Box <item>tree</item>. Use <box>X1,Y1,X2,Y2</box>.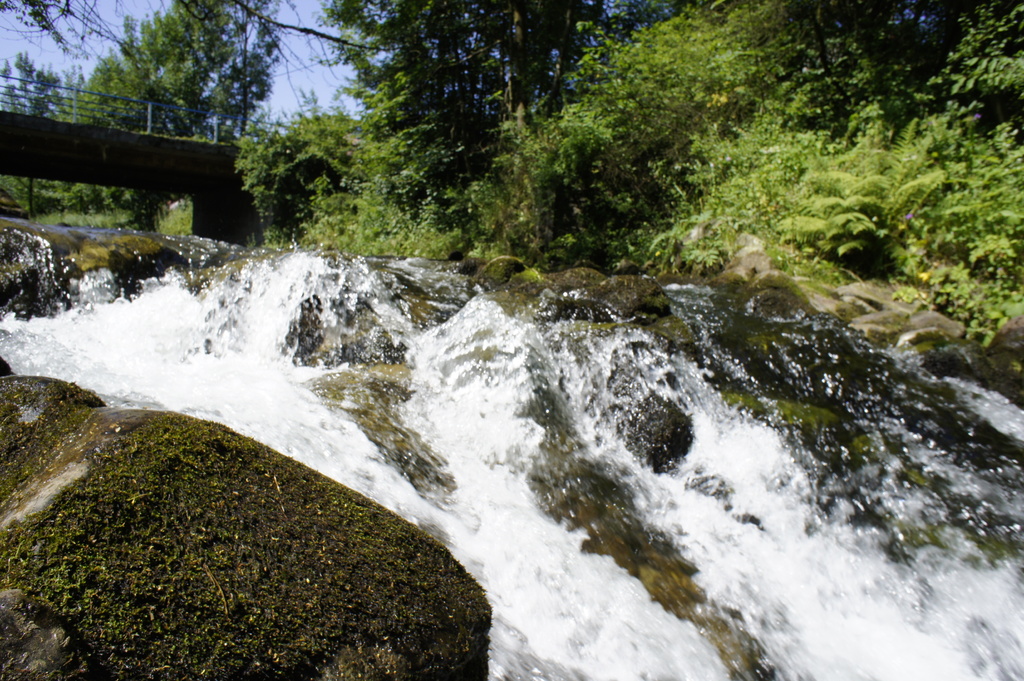
<box>227,112,465,278</box>.
